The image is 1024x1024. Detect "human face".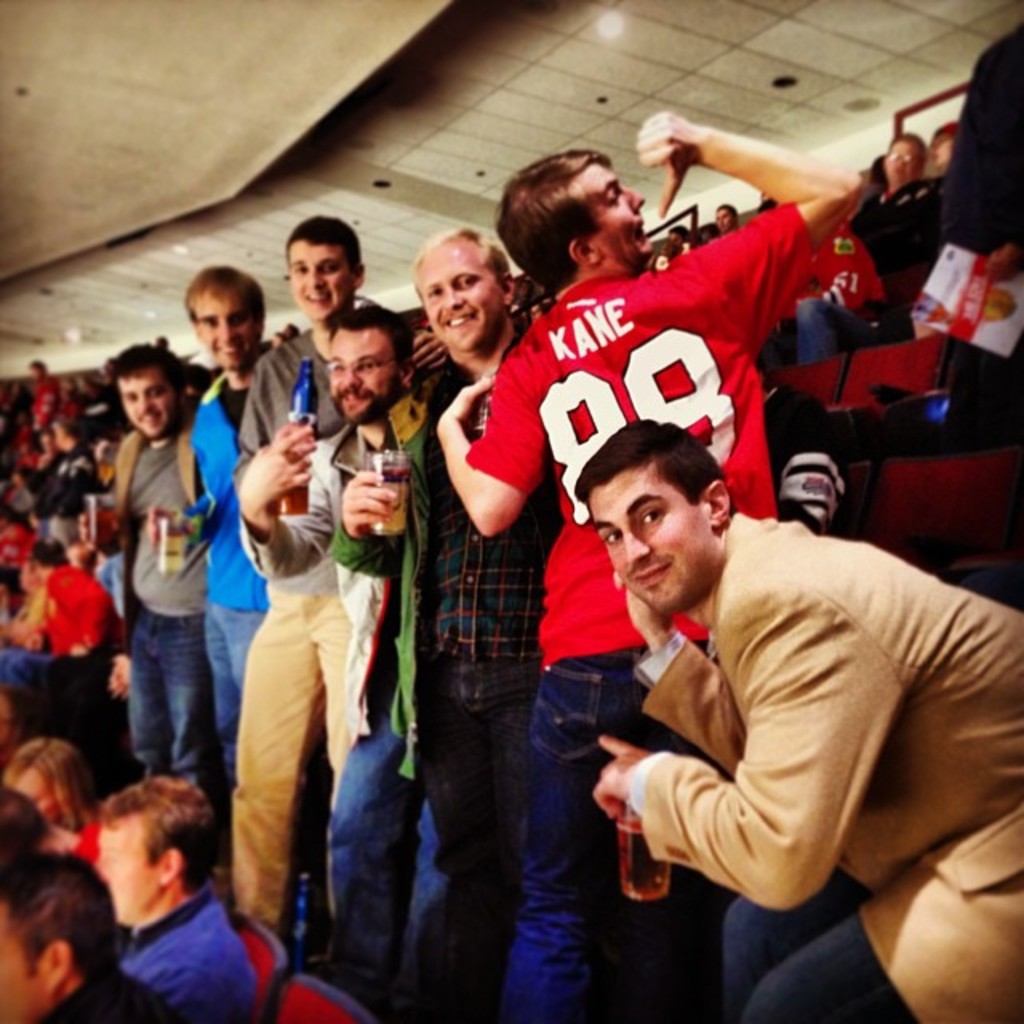
Detection: detection(413, 240, 504, 352).
